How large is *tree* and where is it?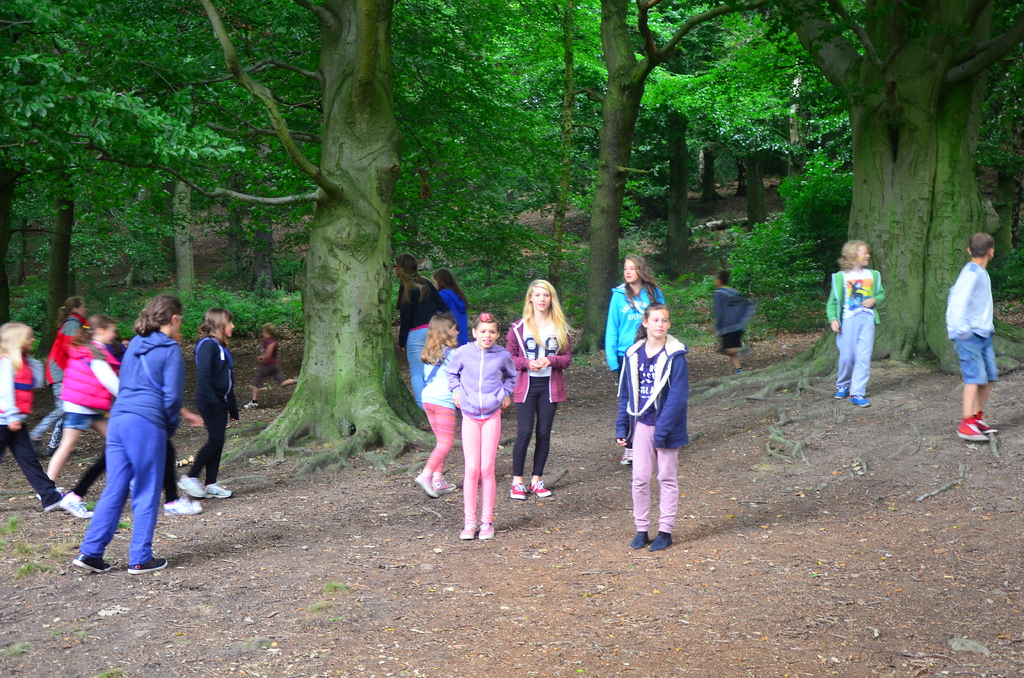
Bounding box: select_region(193, 0, 434, 475).
